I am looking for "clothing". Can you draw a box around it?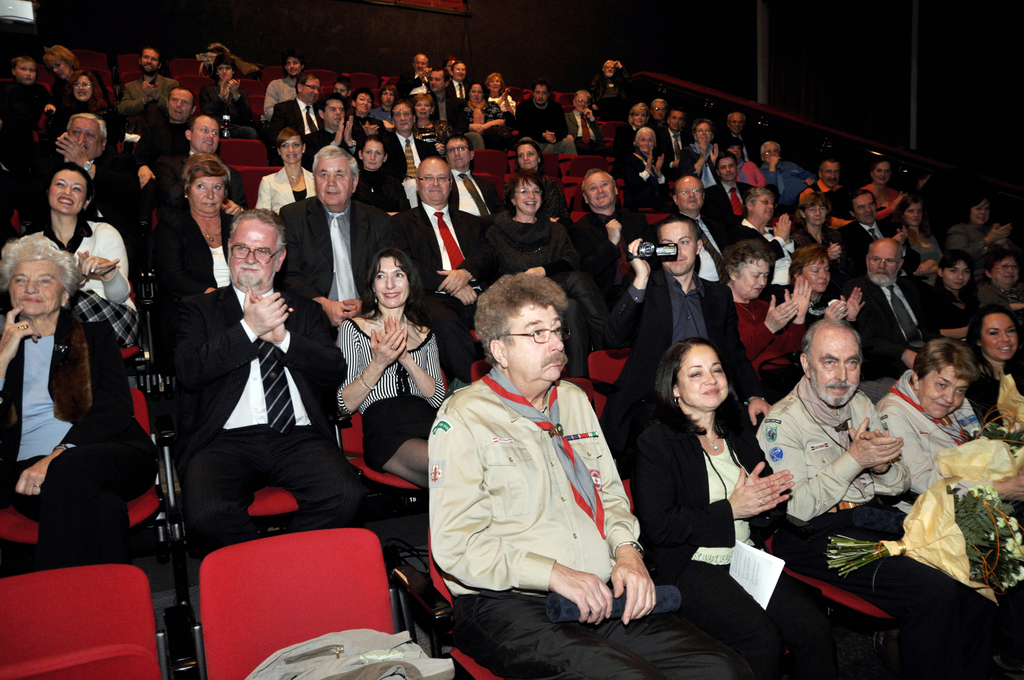
Sure, the bounding box is detection(756, 373, 1017, 679).
